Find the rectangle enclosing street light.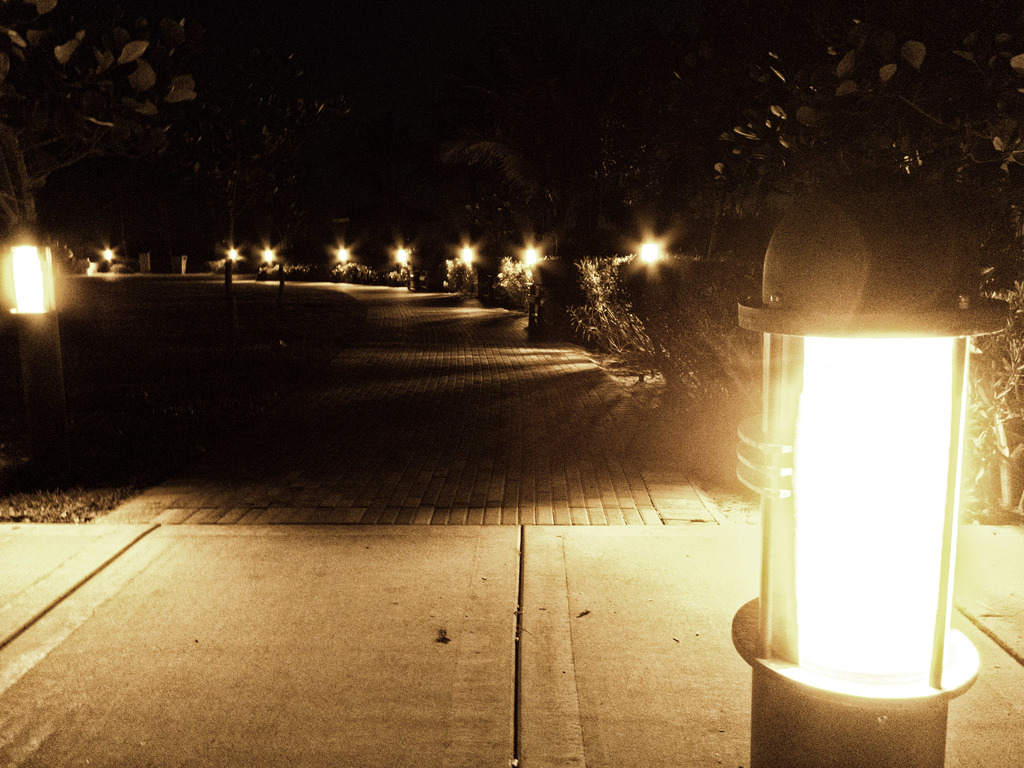
515,236,548,332.
